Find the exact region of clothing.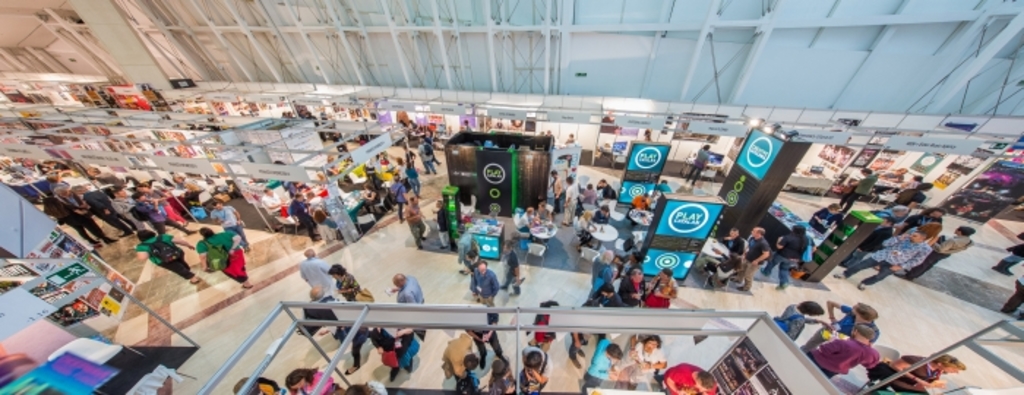
Exact region: (x1=575, y1=177, x2=594, y2=218).
